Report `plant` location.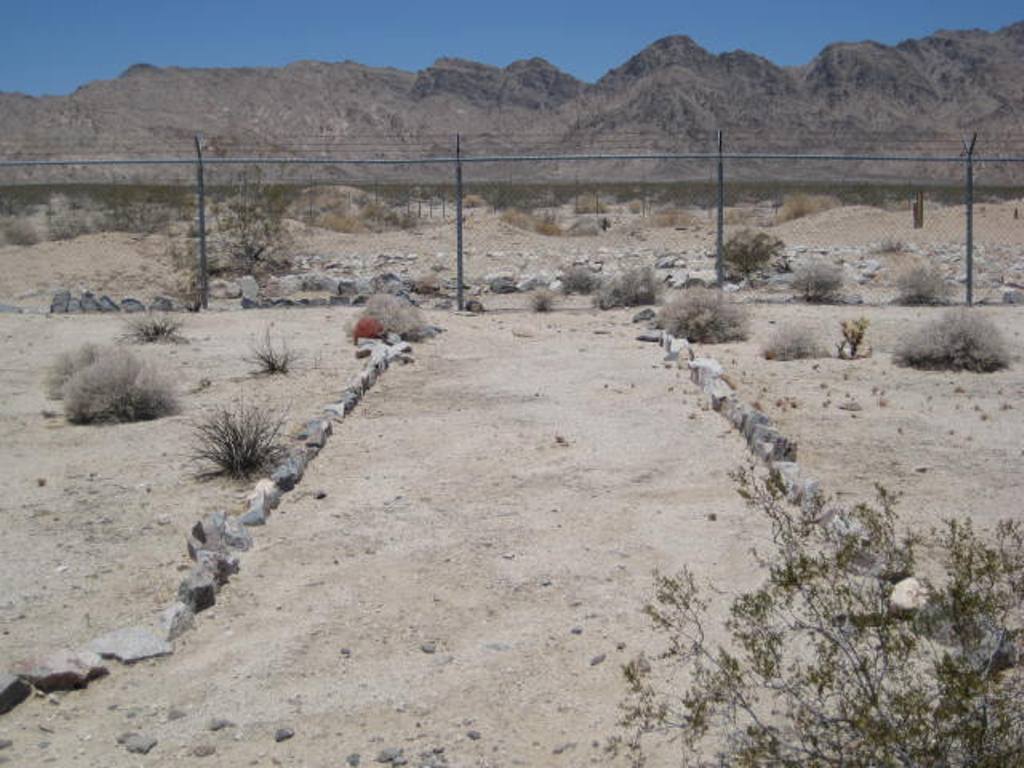
Report: (3, 213, 33, 248).
